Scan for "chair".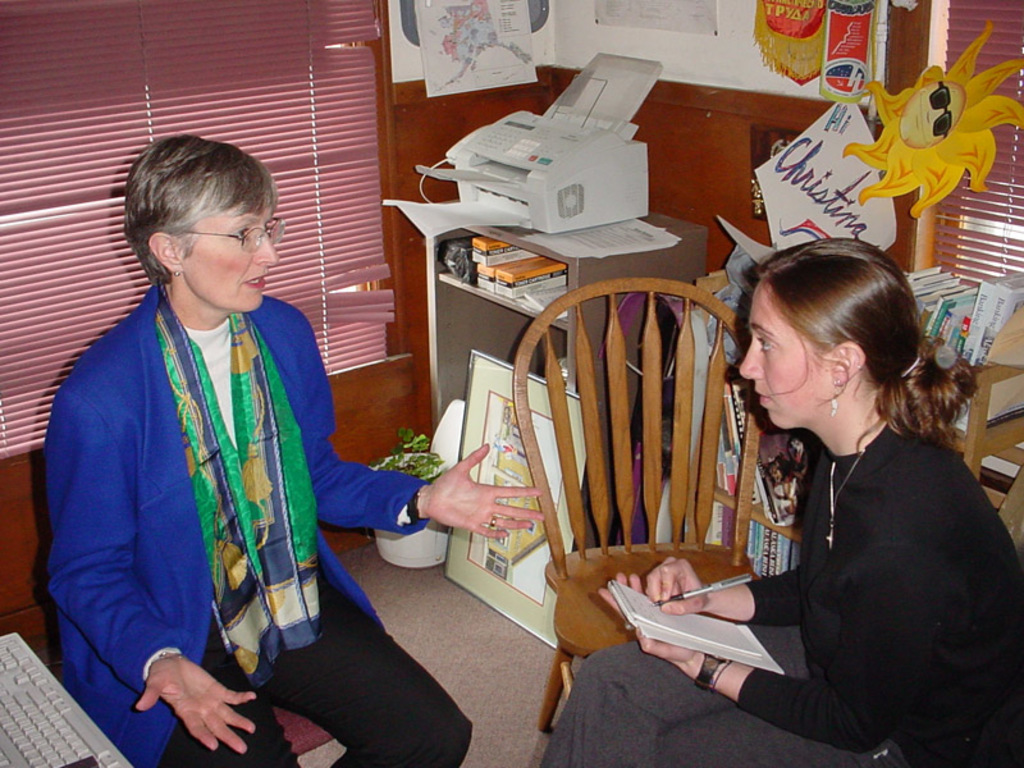
Scan result: 470,288,804,742.
